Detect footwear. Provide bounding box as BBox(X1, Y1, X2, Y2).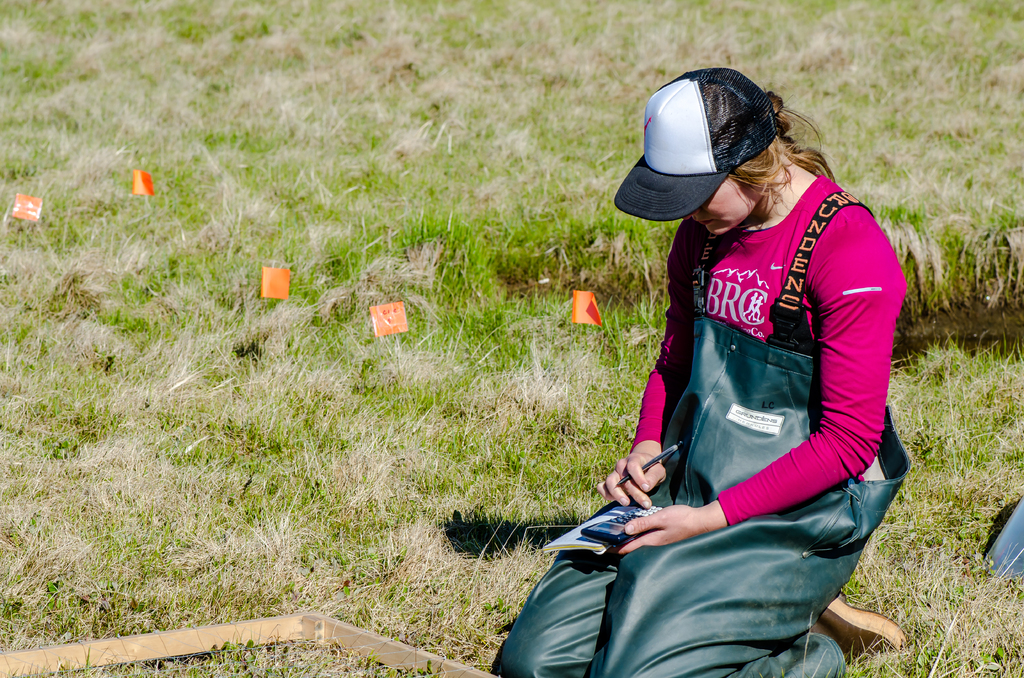
BBox(822, 606, 906, 661).
